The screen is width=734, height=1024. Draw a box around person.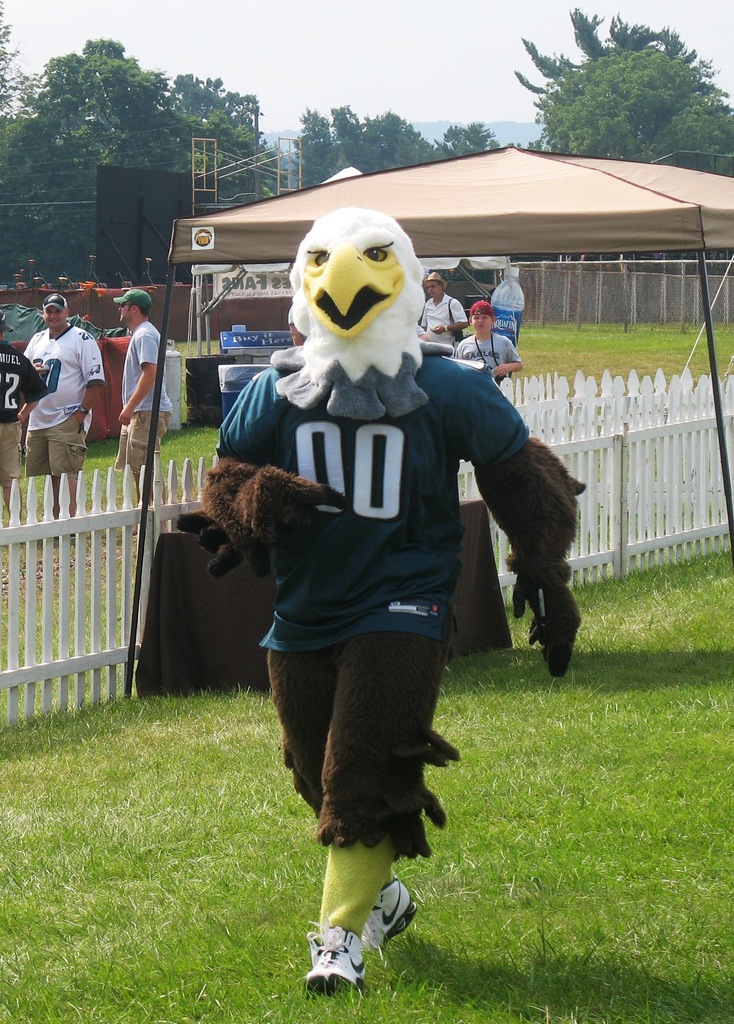
BBox(24, 292, 108, 554).
